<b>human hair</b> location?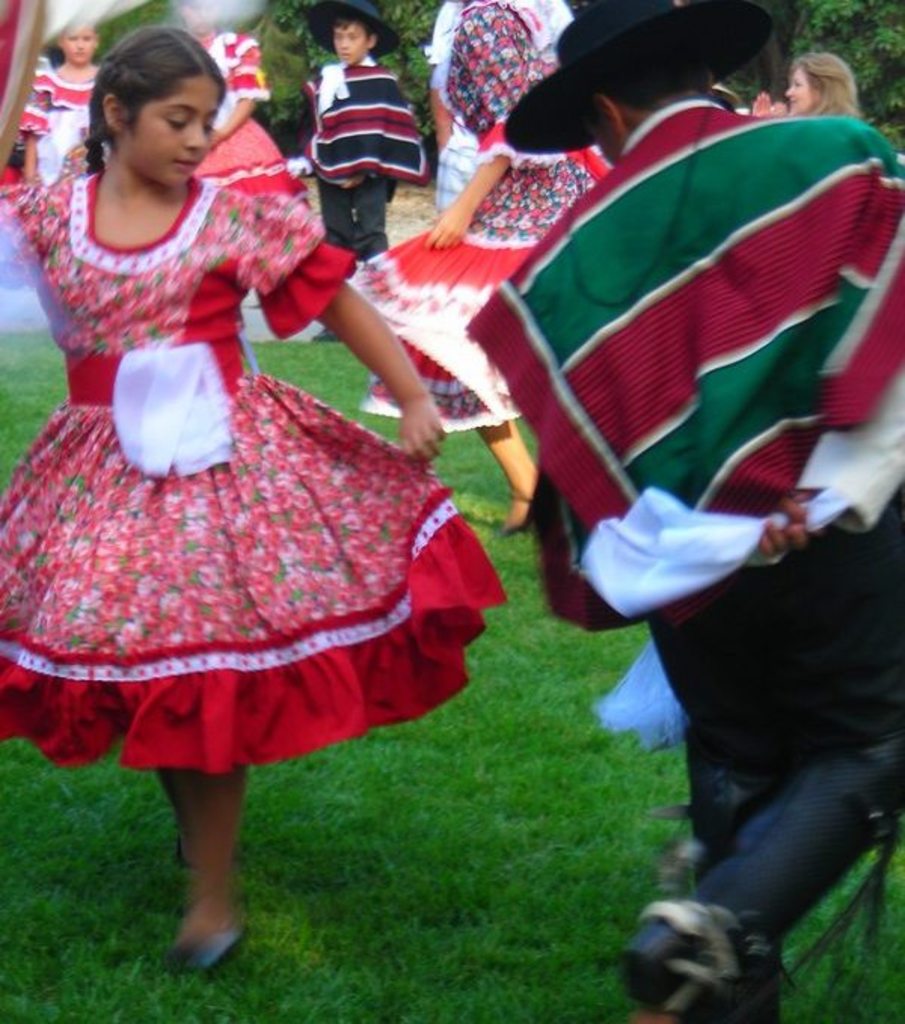
locate(327, 3, 382, 44)
